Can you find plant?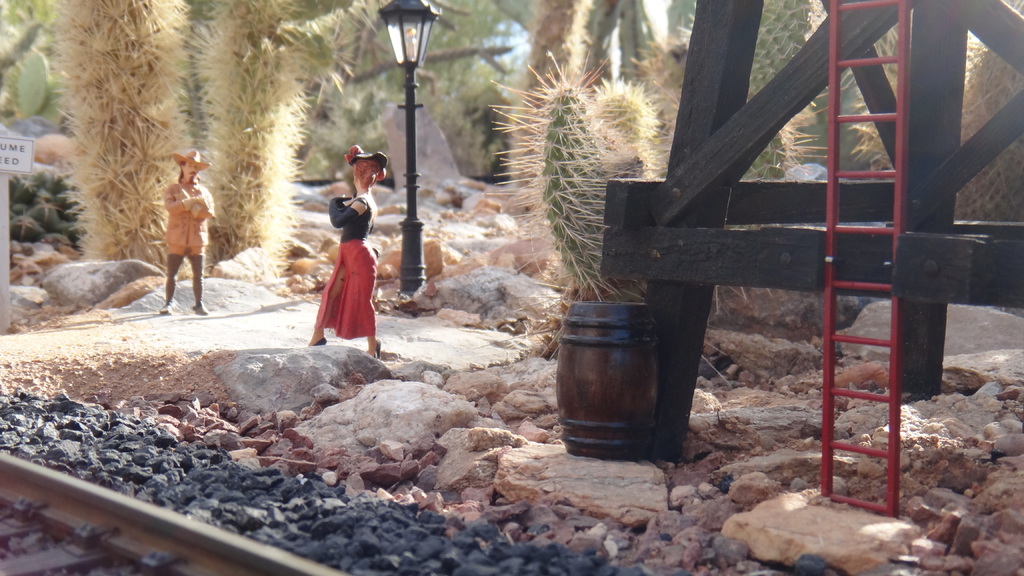
Yes, bounding box: 311:0:554:192.
